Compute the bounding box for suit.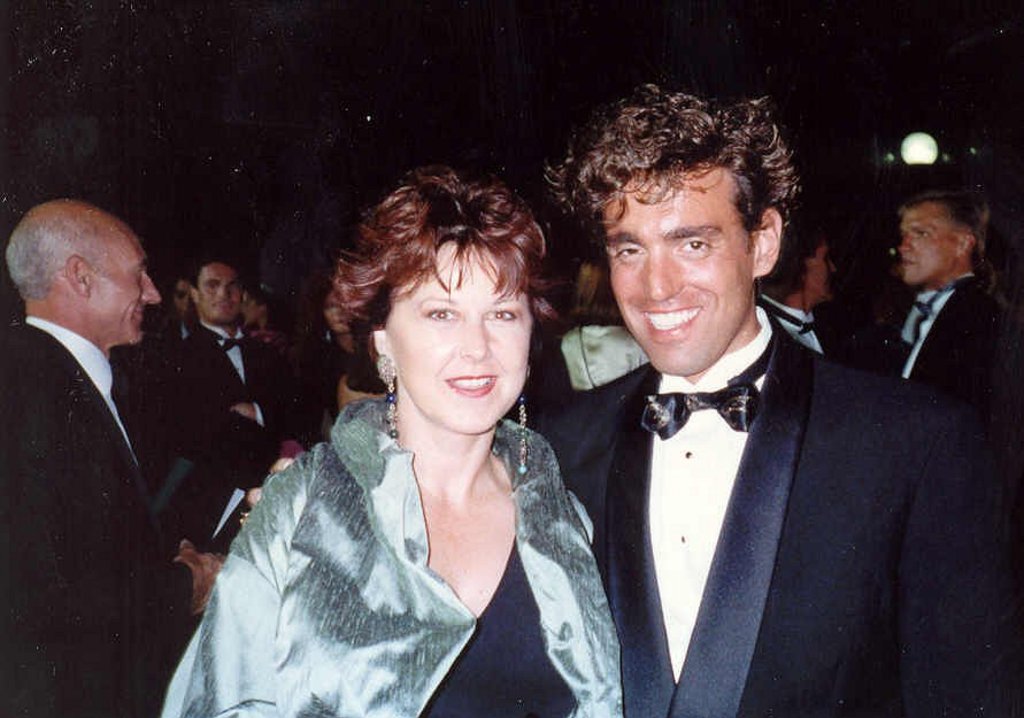
l=749, t=294, r=873, b=375.
